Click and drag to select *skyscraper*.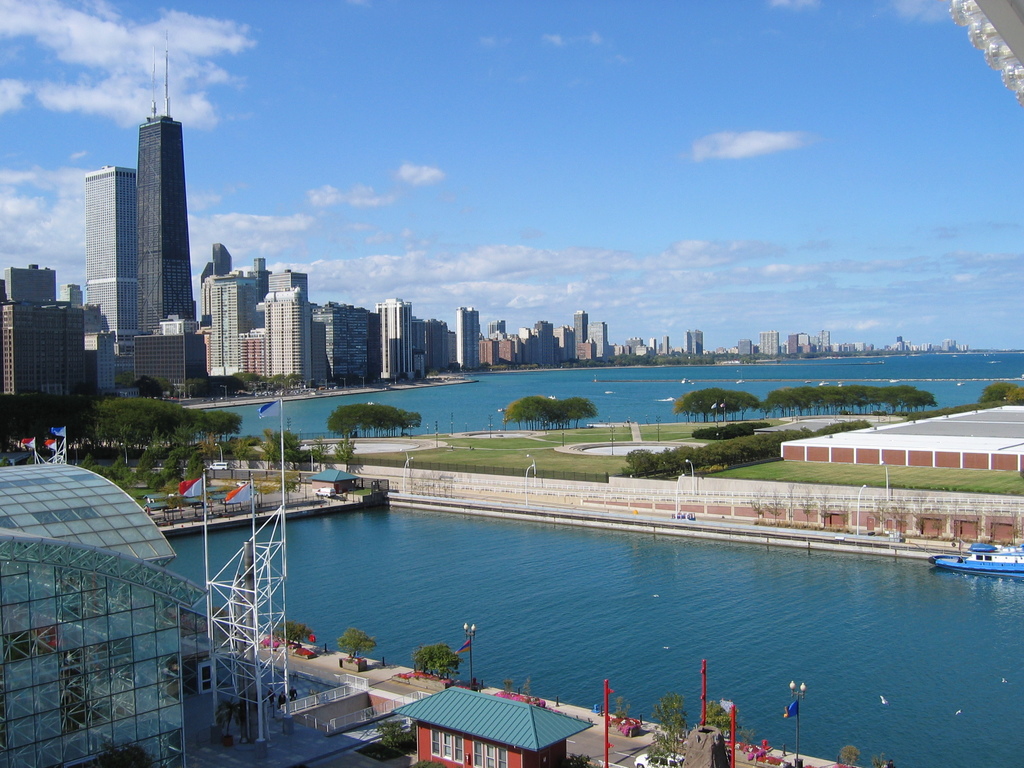
Selection: (left=263, top=291, right=305, bottom=379).
